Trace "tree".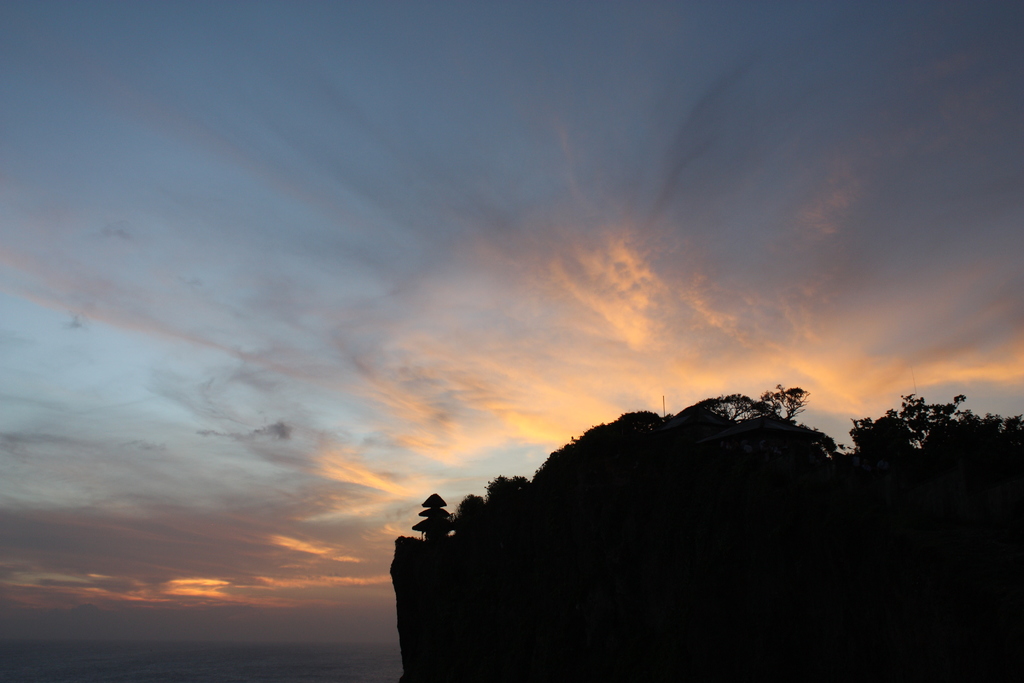
Traced to locate(671, 400, 768, 421).
